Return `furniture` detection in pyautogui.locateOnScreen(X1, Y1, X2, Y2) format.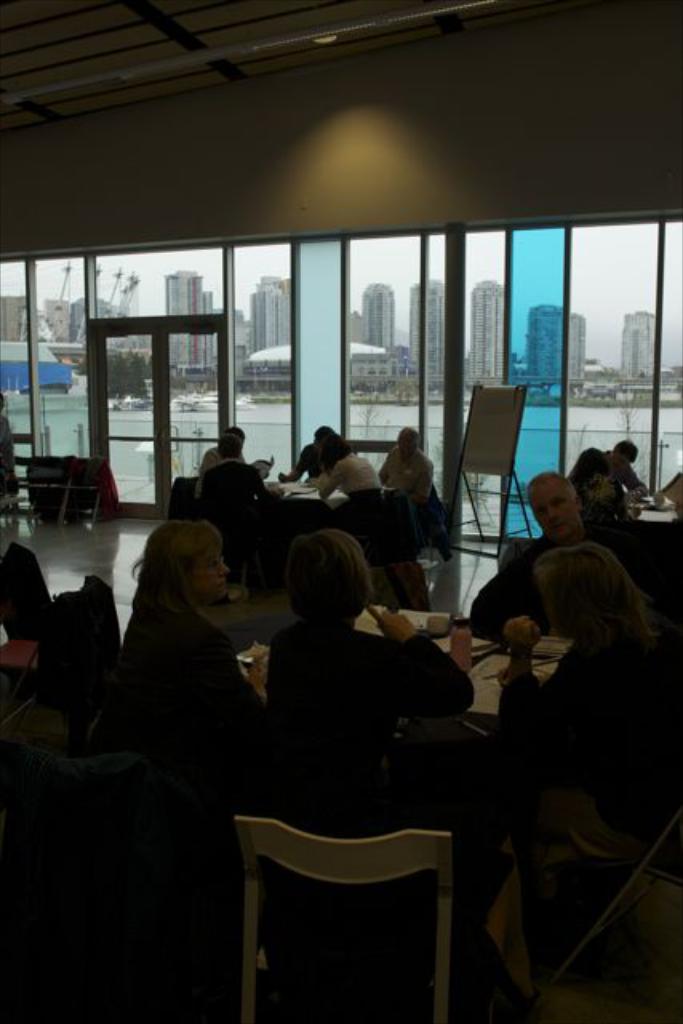
pyautogui.locateOnScreen(234, 597, 573, 754).
